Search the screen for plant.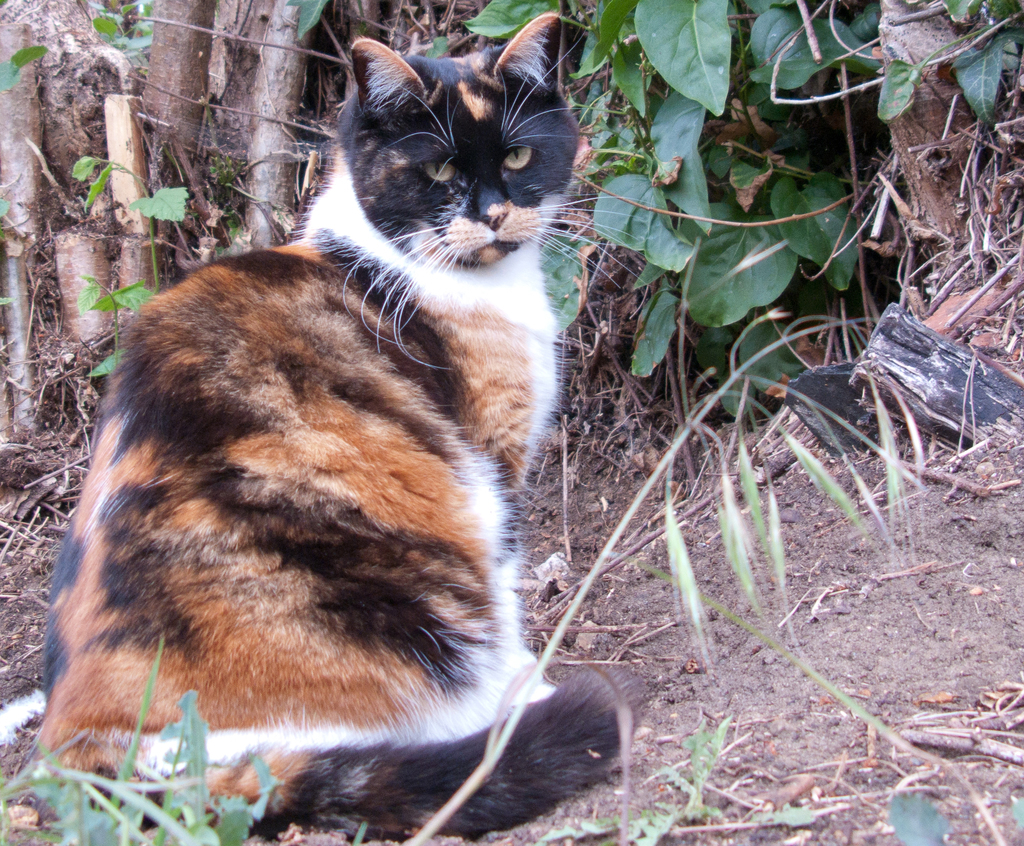
Found at {"left": 214, "top": 138, "right": 241, "bottom": 230}.
